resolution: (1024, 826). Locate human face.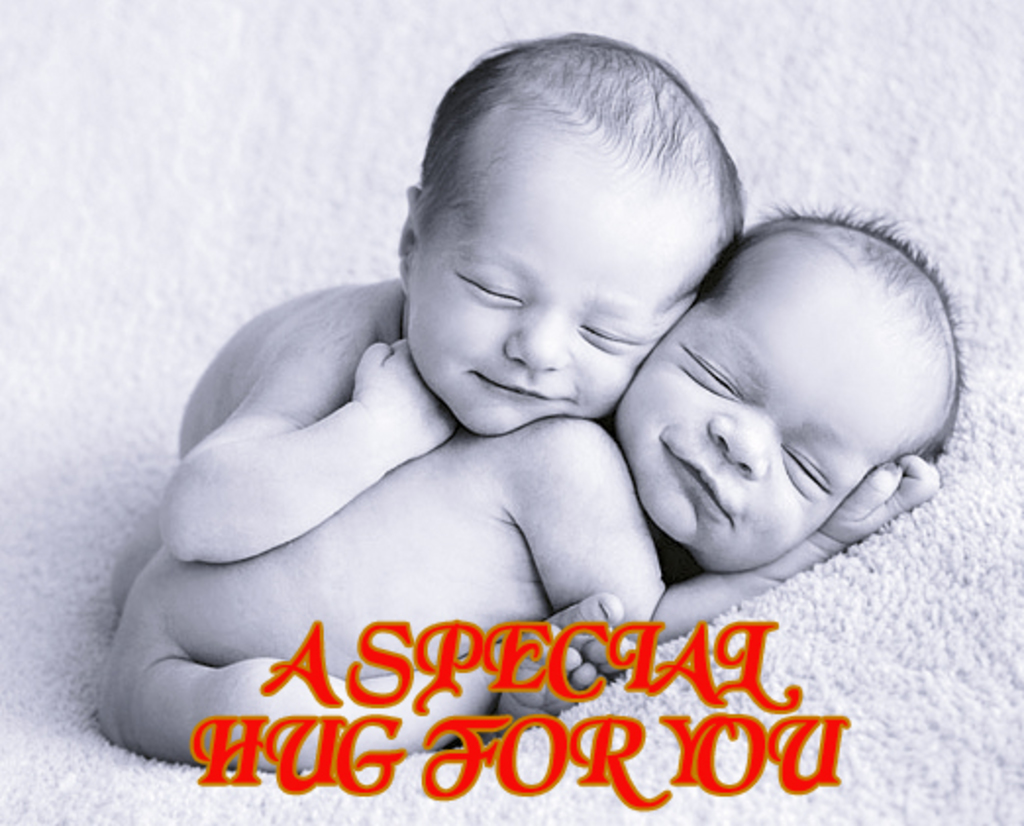
400/163/691/445.
